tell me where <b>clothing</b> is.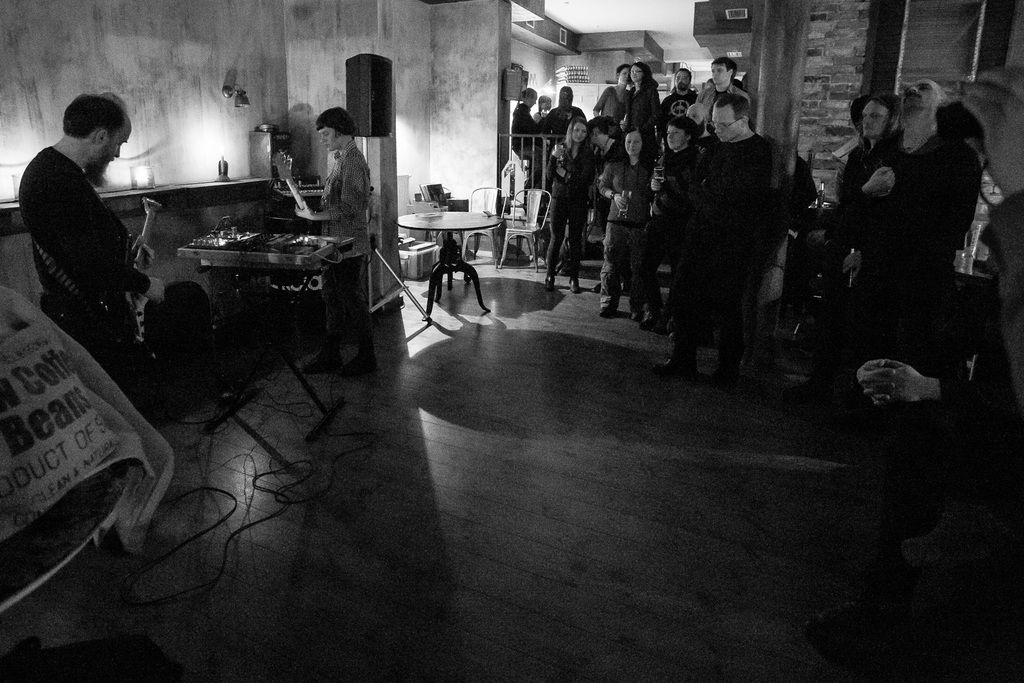
<b>clothing</b> is at locate(594, 85, 628, 126).
